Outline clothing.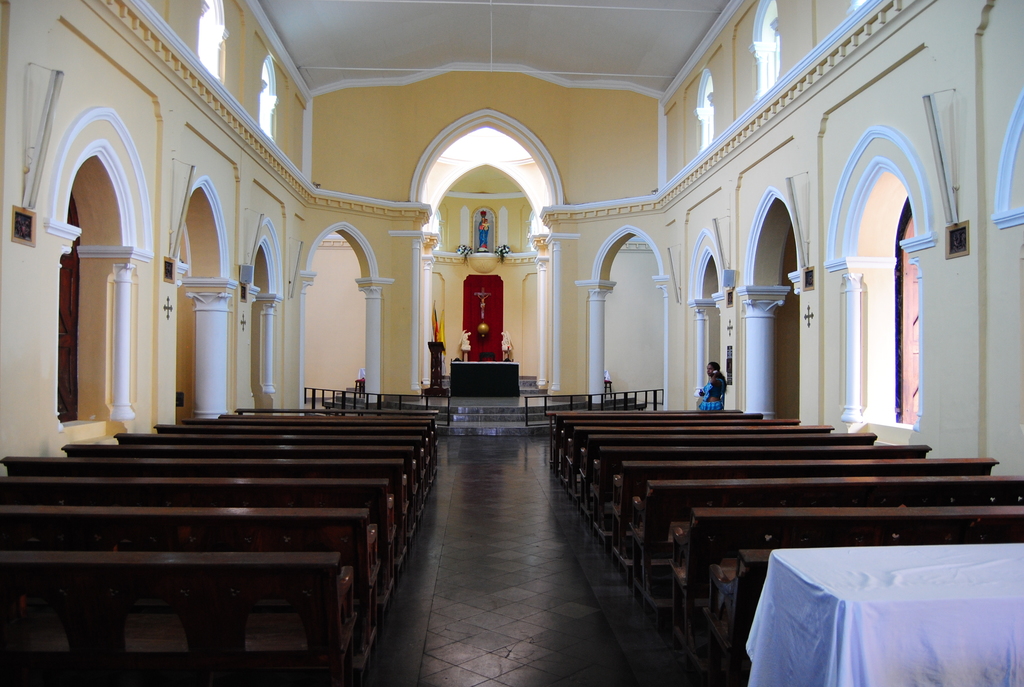
Outline: x1=731, y1=551, x2=998, y2=667.
